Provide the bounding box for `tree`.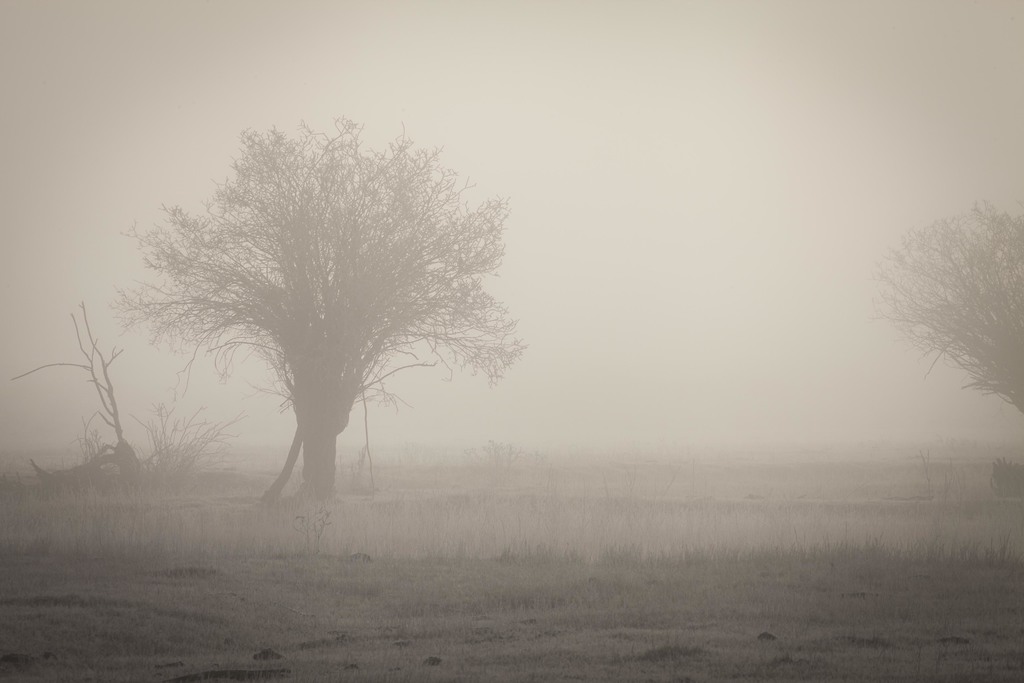
locate(109, 110, 531, 508).
